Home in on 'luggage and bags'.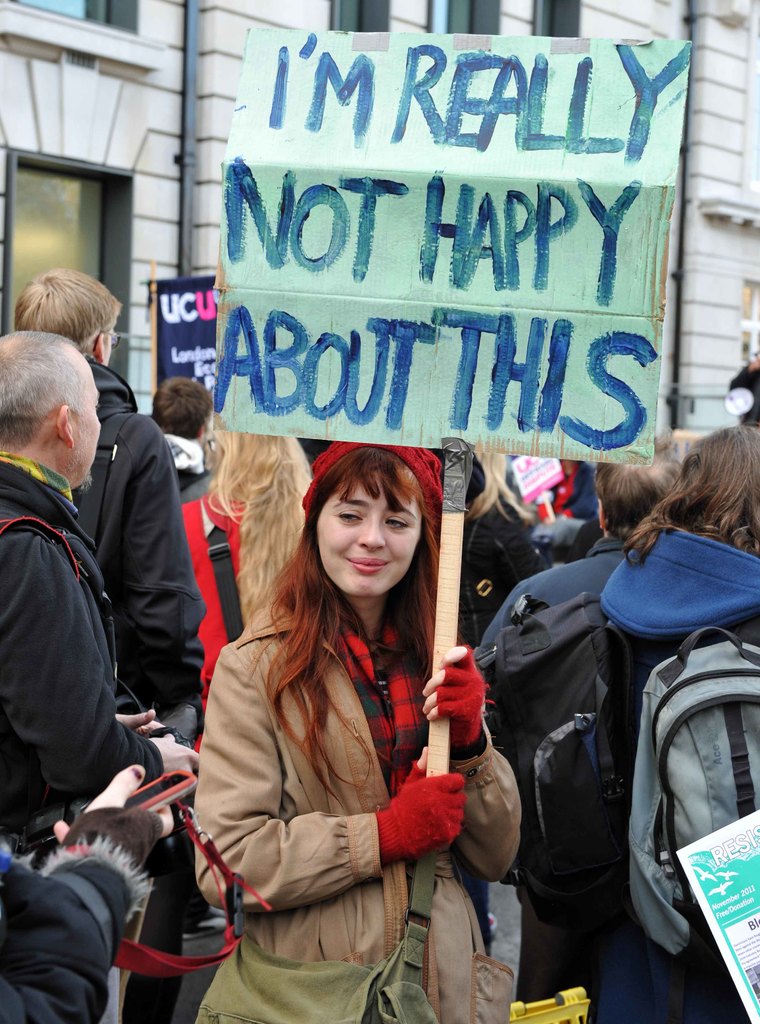
Homed in at x1=473 y1=589 x2=649 y2=958.
